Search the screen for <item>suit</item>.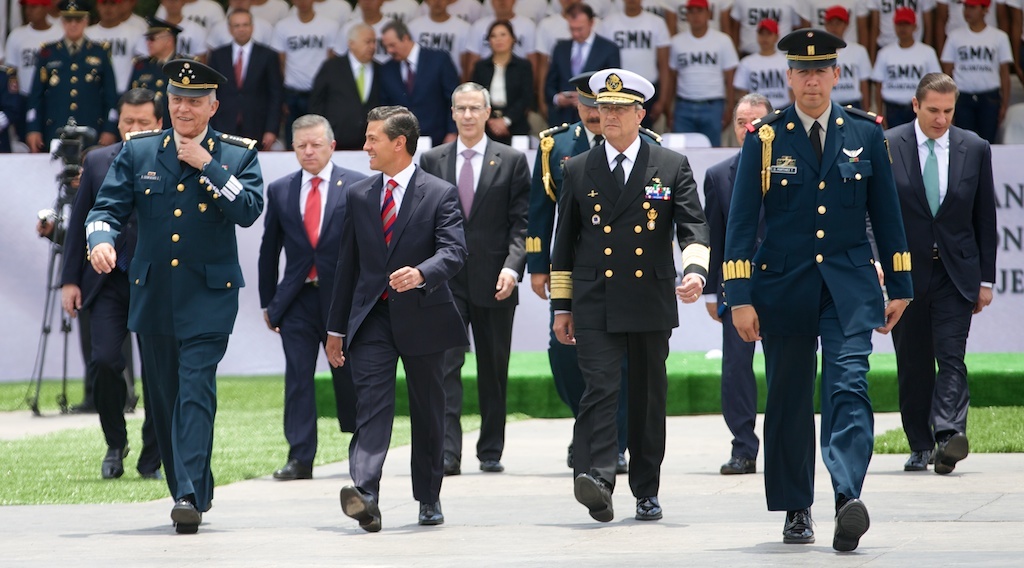
Found at bbox(25, 40, 120, 150).
